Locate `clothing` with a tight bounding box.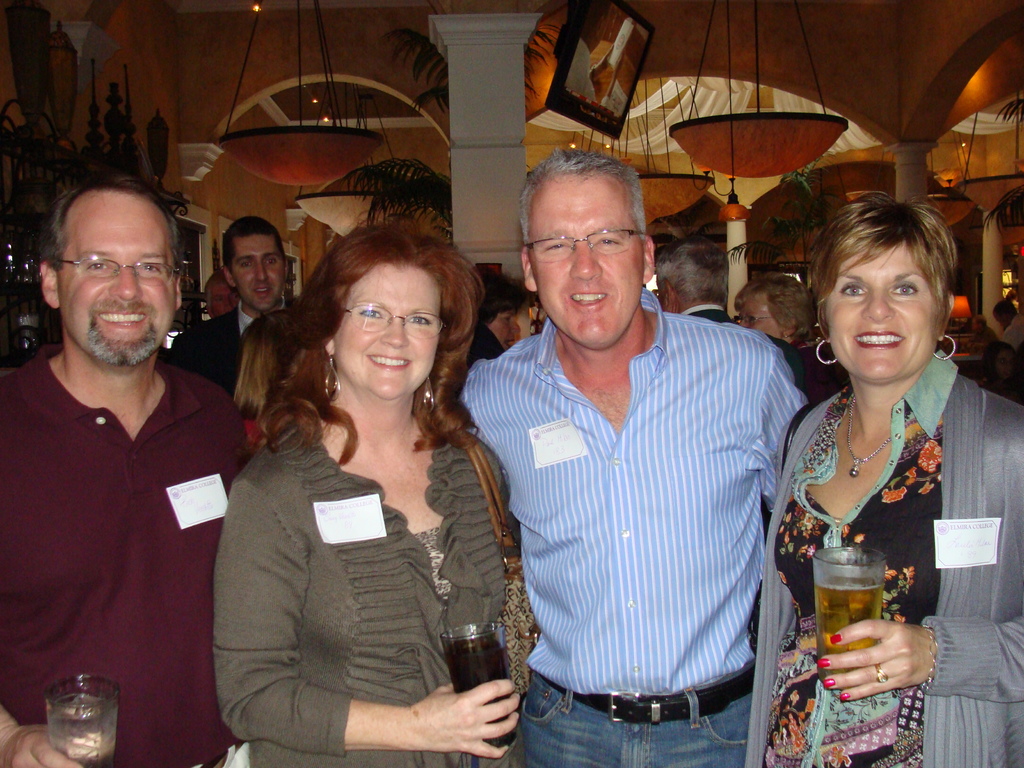
461 285 808 767.
